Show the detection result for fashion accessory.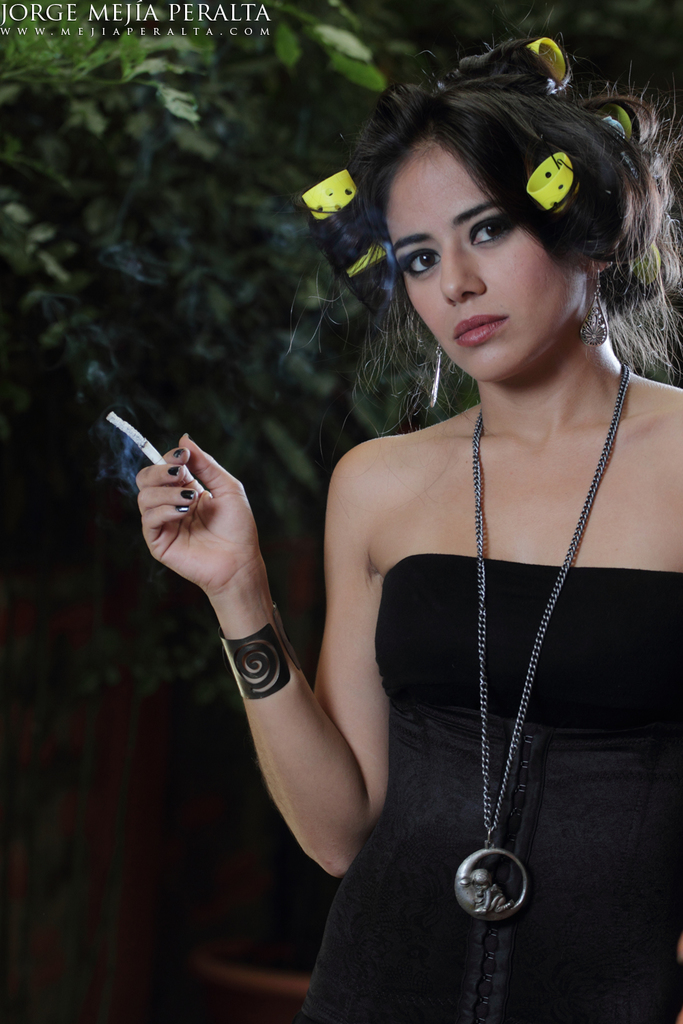
x1=579 y1=267 x2=614 y2=342.
